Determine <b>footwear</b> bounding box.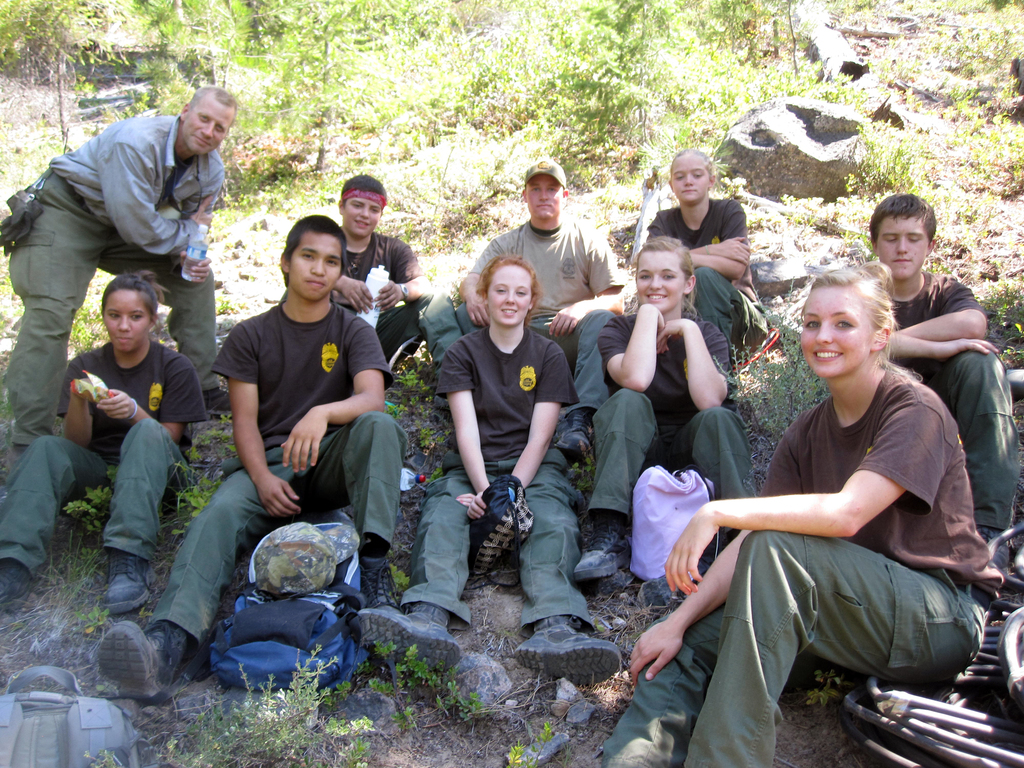
Determined: (left=359, top=600, right=461, bottom=674).
